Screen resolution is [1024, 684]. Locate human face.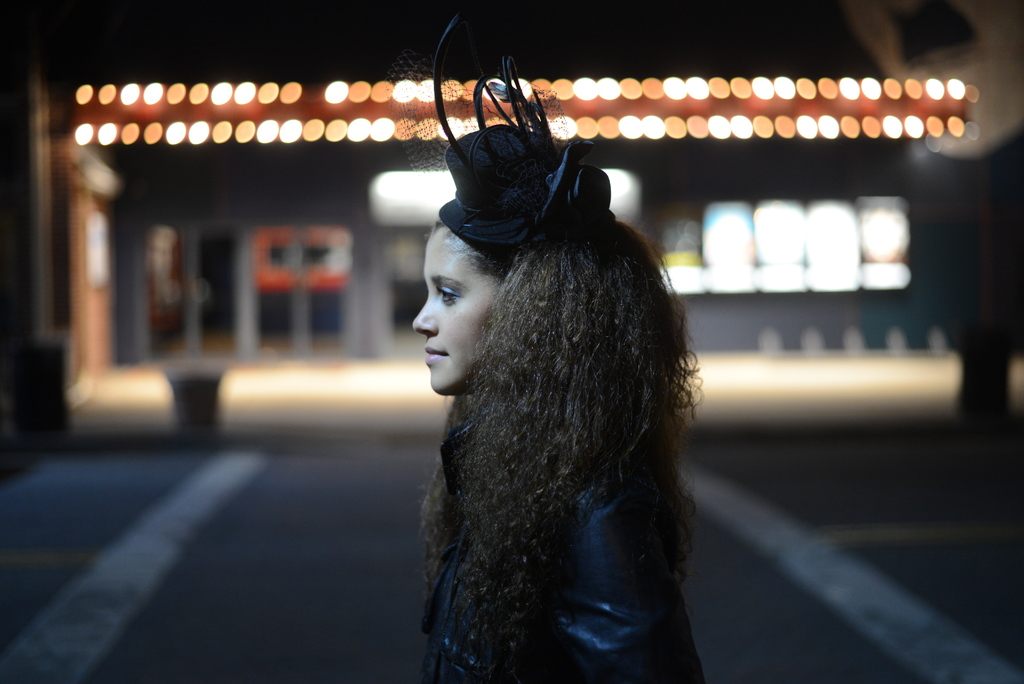
box(412, 224, 502, 395).
